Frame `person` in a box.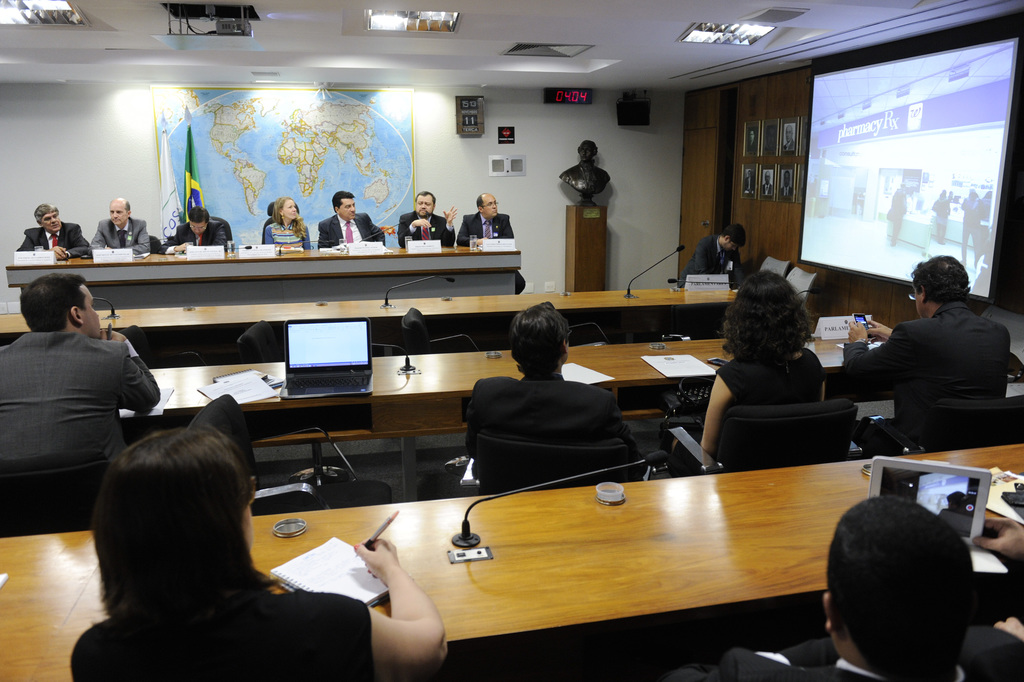
locate(175, 207, 224, 254).
